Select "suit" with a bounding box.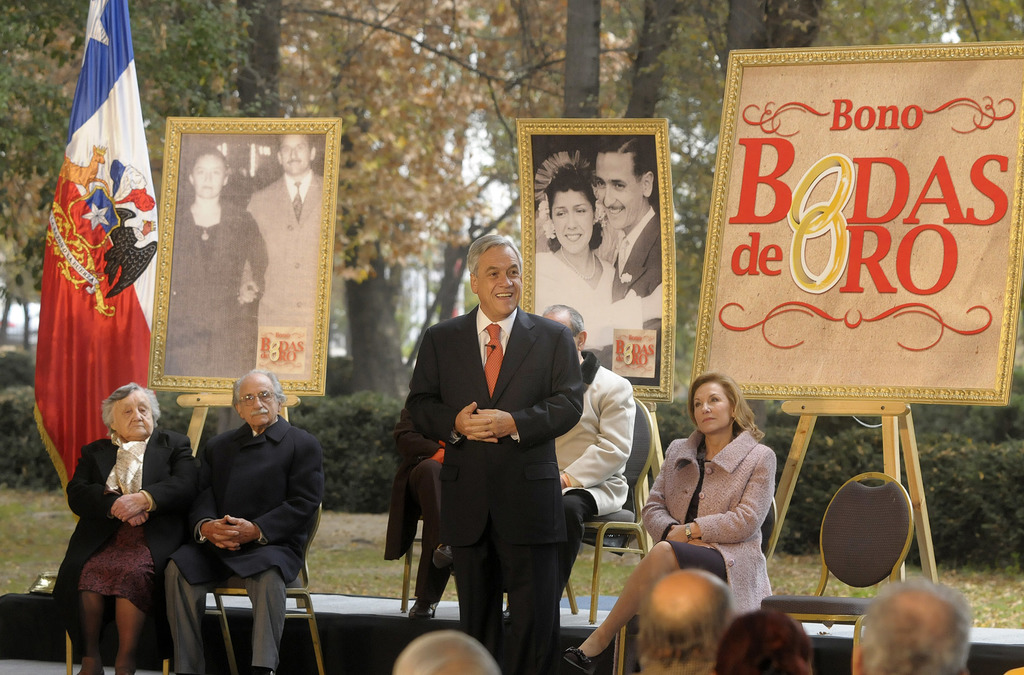
{"x1": 607, "y1": 207, "x2": 661, "y2": 326}.
